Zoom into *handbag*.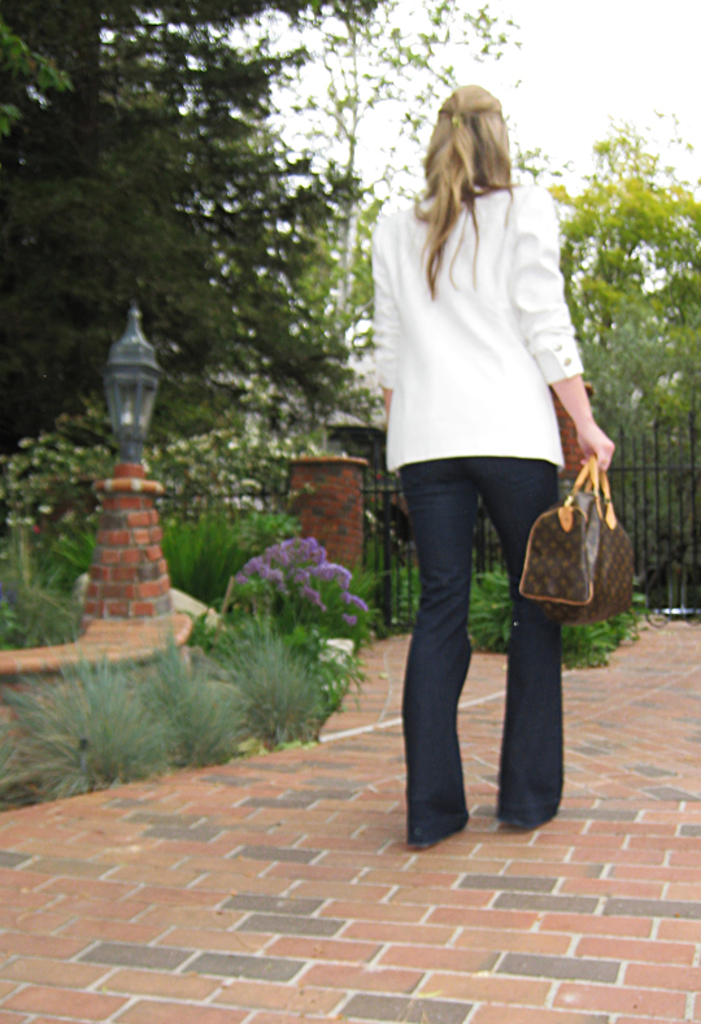
Zoom target: x1=519, y1=453, x2=639, y2=627.
